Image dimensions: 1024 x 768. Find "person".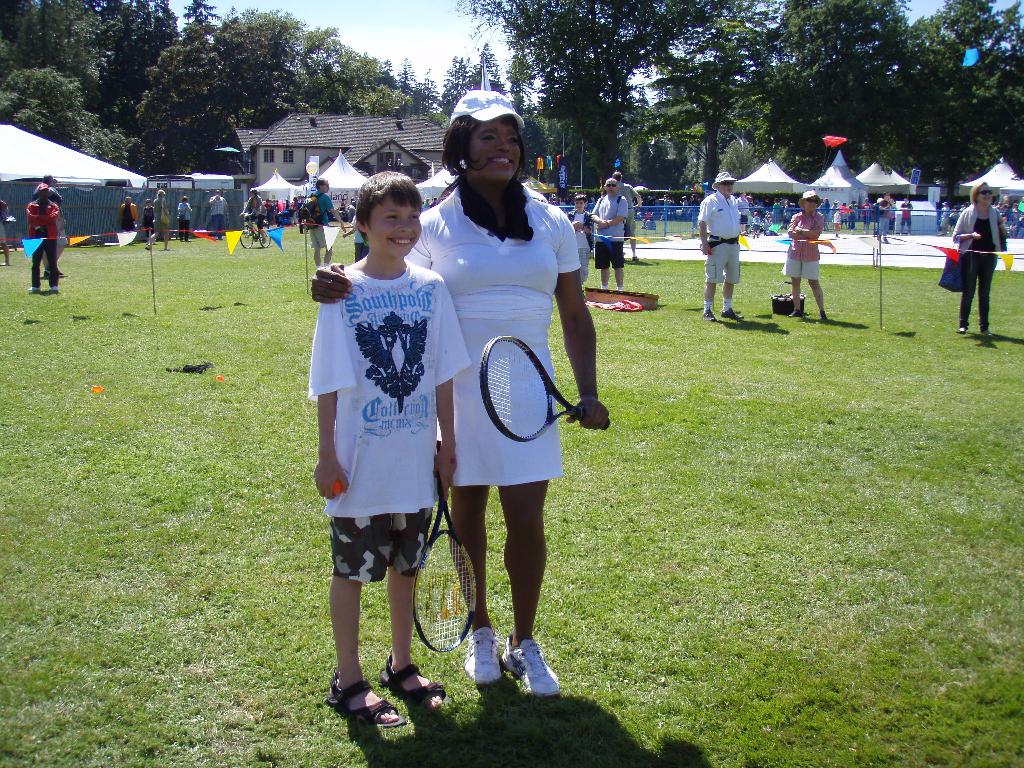
{"x1": 31, "y1": 171, "x2": 62, "y2": 258}.
